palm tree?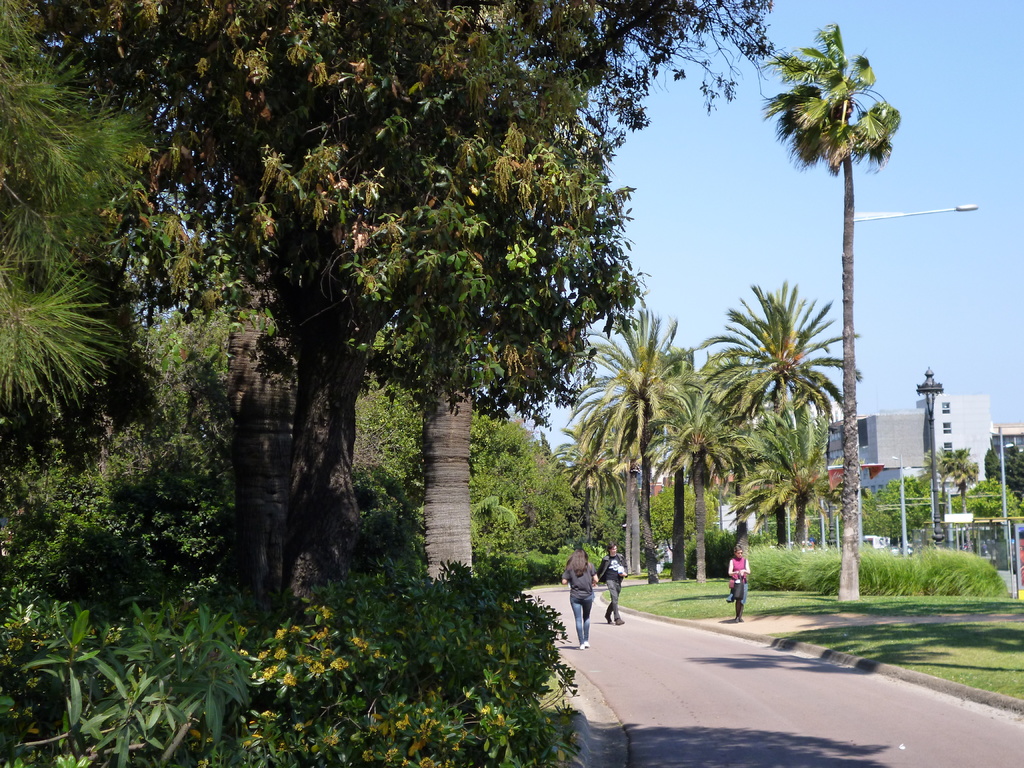
locate(658, 349, 771, 552)
